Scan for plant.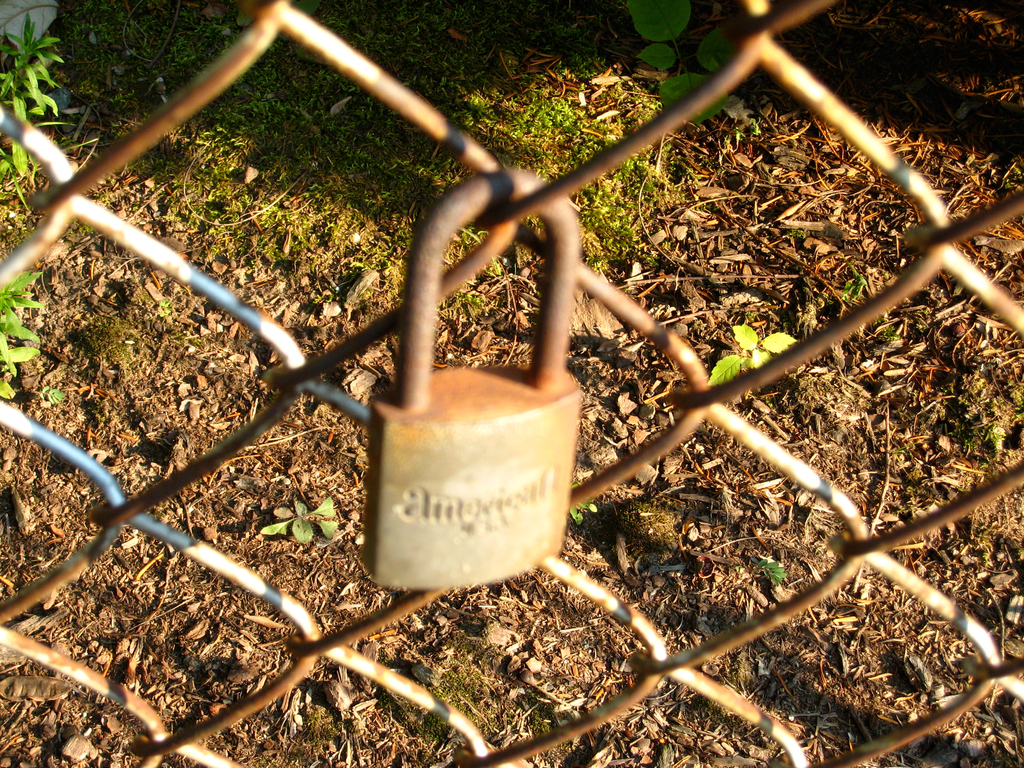
Scan result: (0,263,54,401).
